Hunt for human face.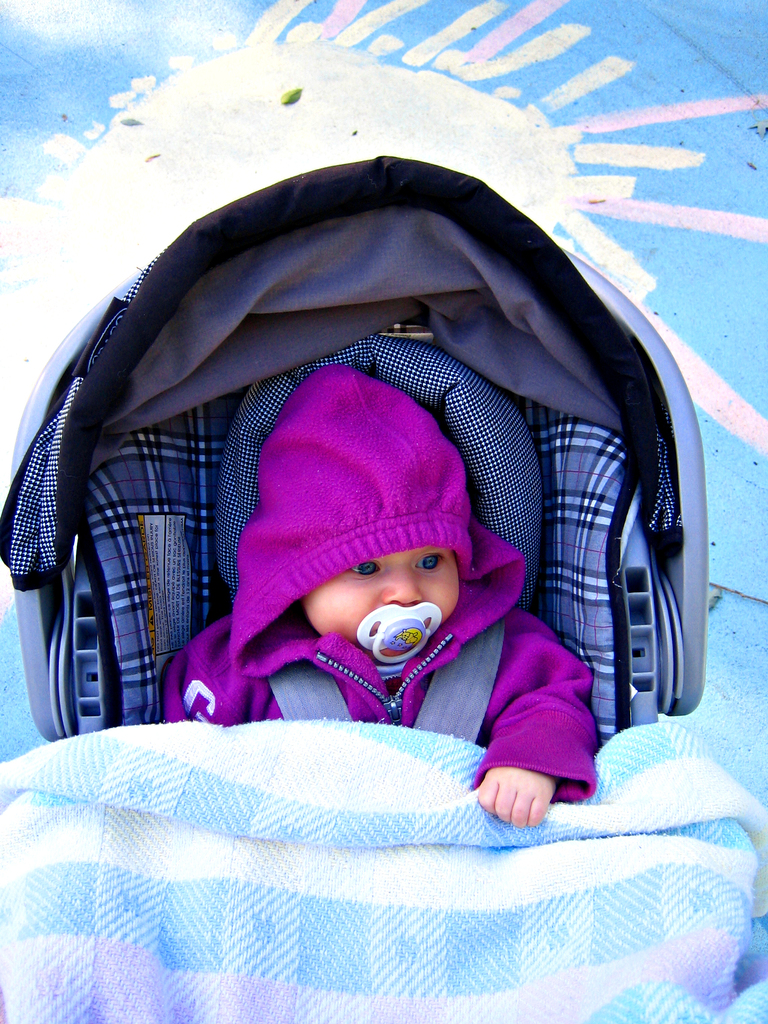
Hunted down at l=302, t=545, r=461, b=662.
